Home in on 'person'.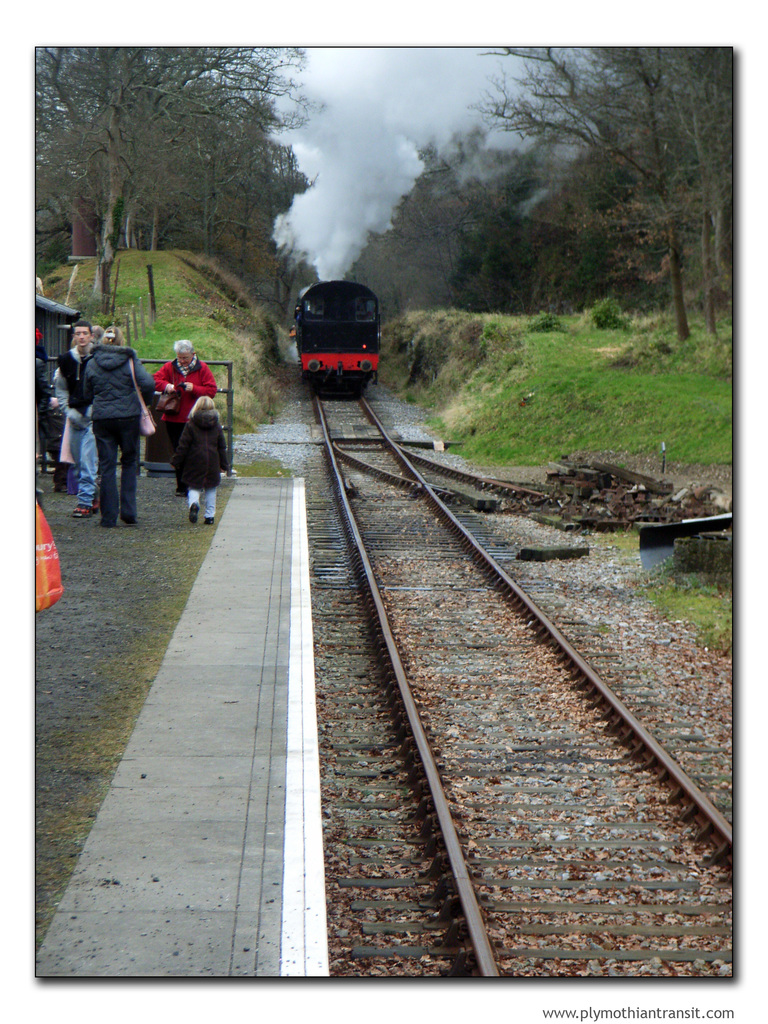
Homed in at [left=60, top=322, right=104, bottom=492].
